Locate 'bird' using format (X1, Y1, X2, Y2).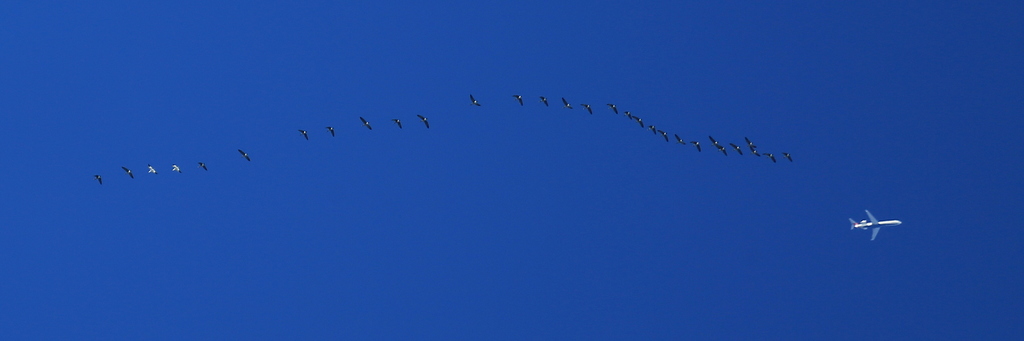
(661, 131, 669, 138).
